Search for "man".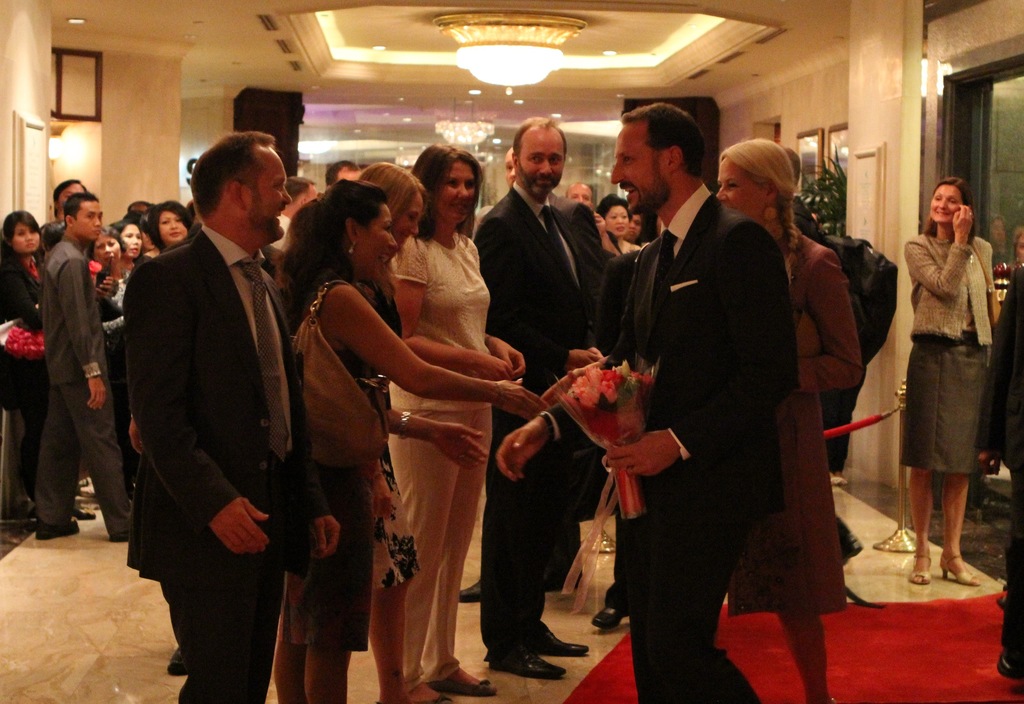
Found at detection(780, 147, 863, 563).
